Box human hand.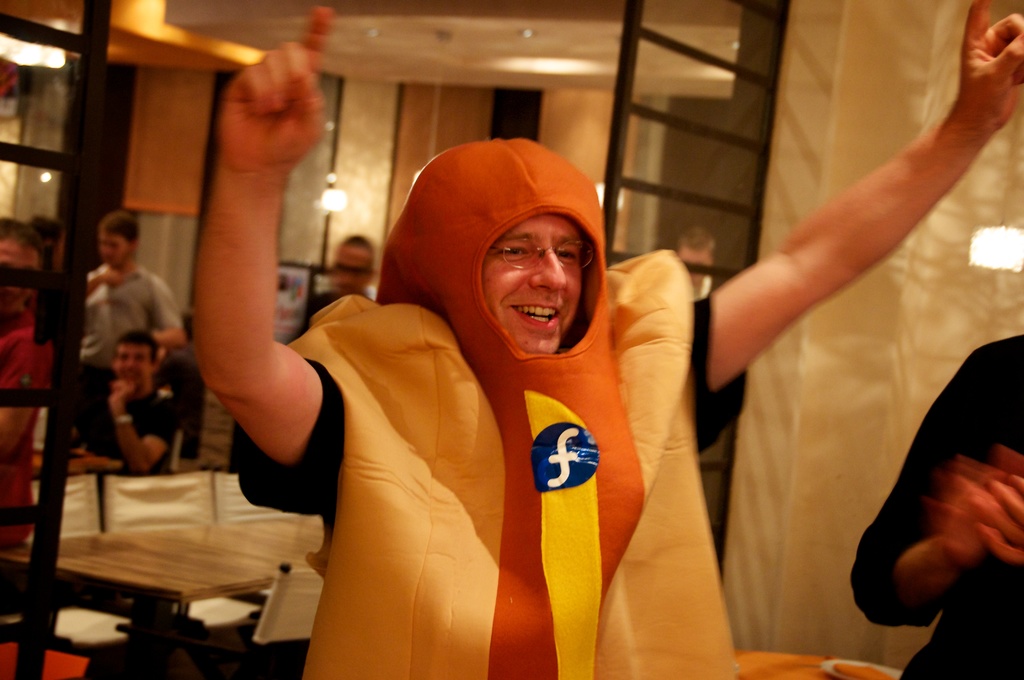
locate(932, 439, 1023, 565).
